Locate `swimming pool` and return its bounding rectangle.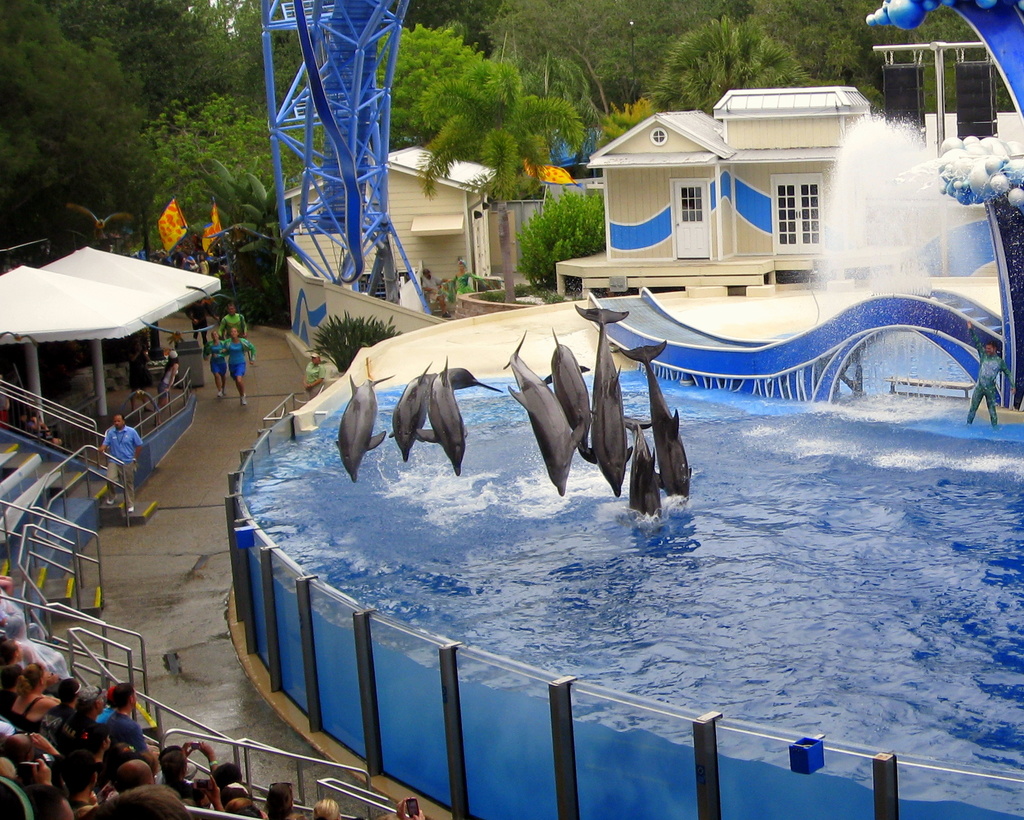
box(227, 276, 1023, 819).
